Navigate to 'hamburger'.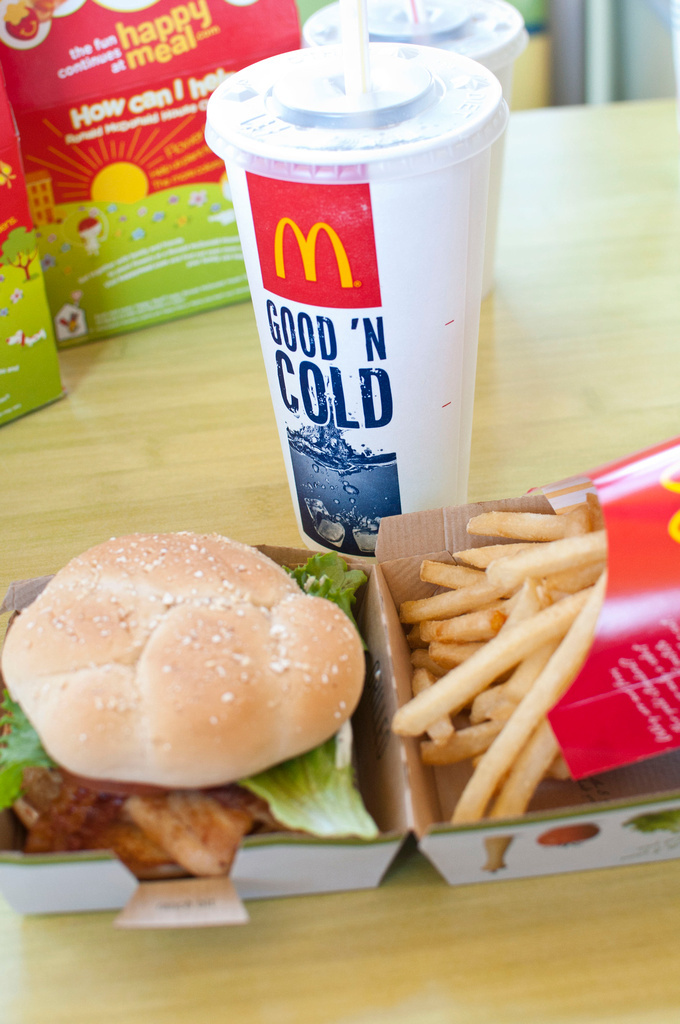
Navigation target: box(0, 529, 380, 877).
